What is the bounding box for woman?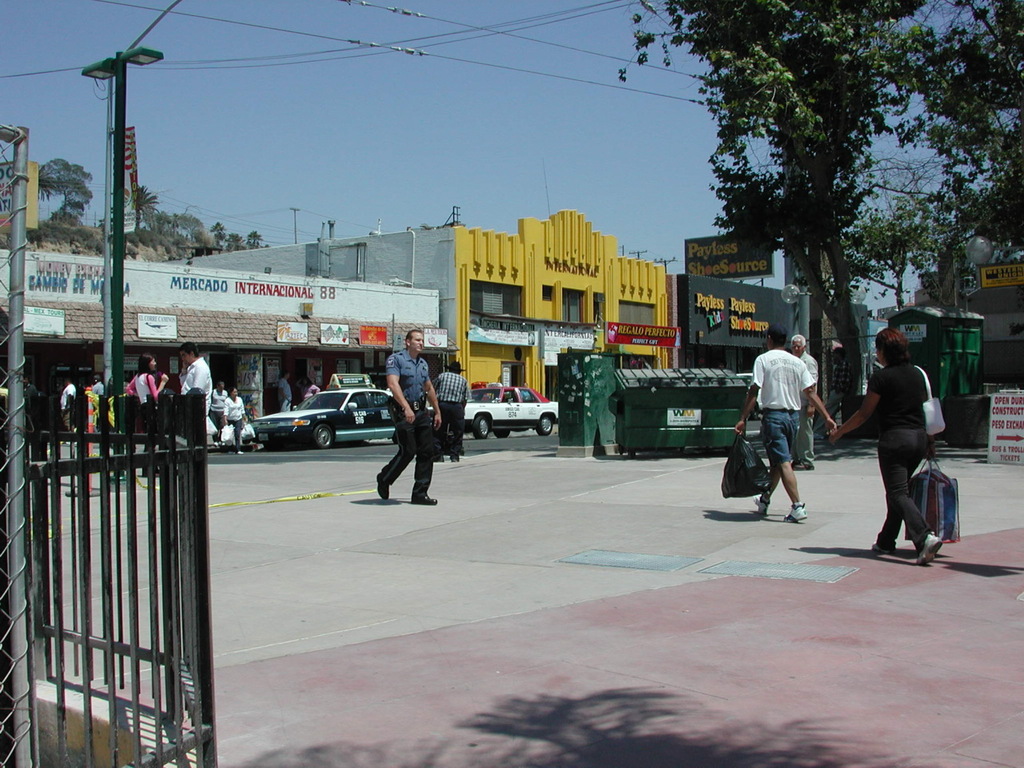
rect(826, 324, 951, 571).
